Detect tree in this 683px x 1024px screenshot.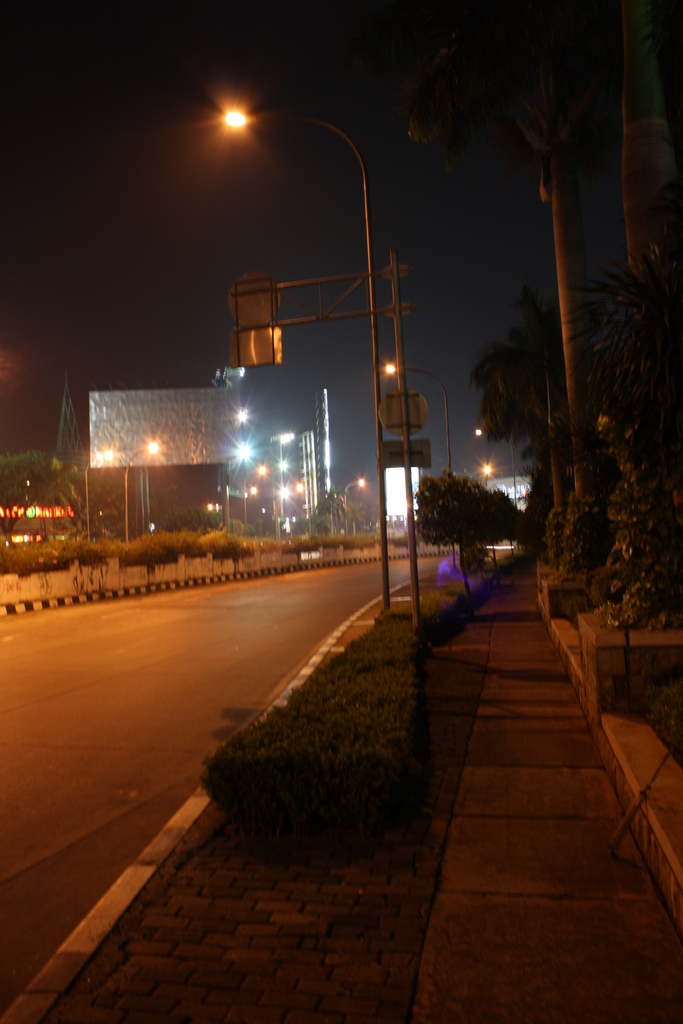
Detection: {"x1": 412, "y1": 453, "x2": 538, "y2": 563}.
